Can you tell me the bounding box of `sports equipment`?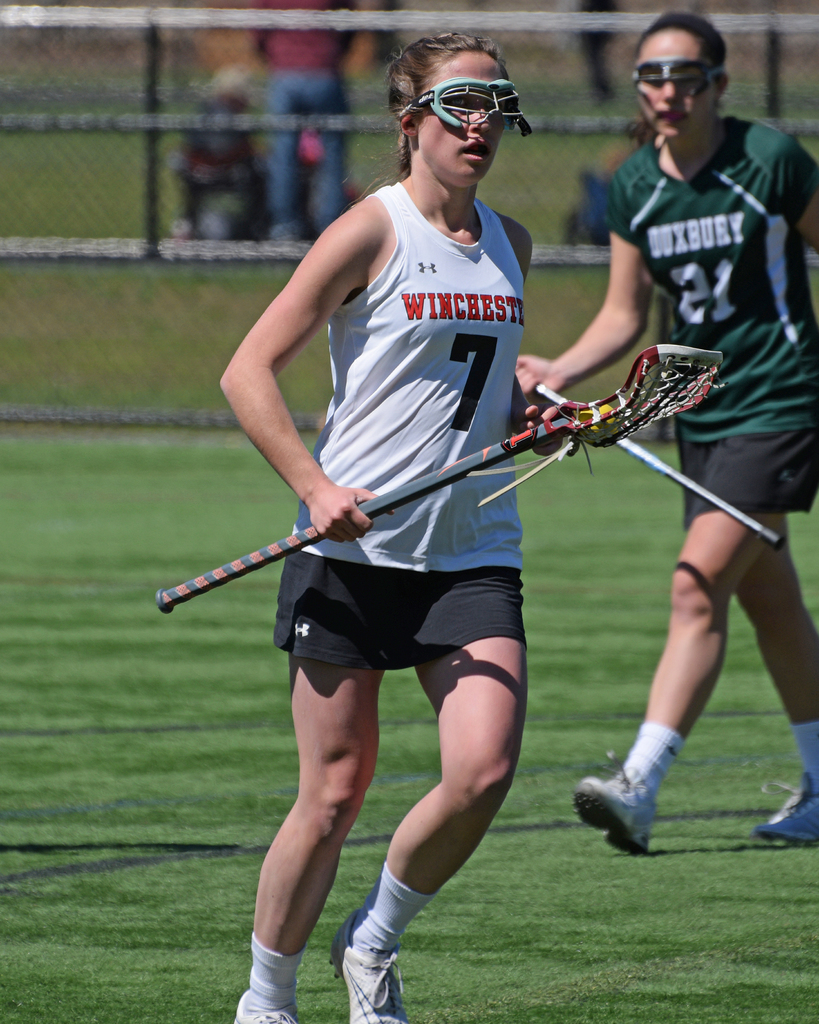
BBox(757, 767, 818, 849).
